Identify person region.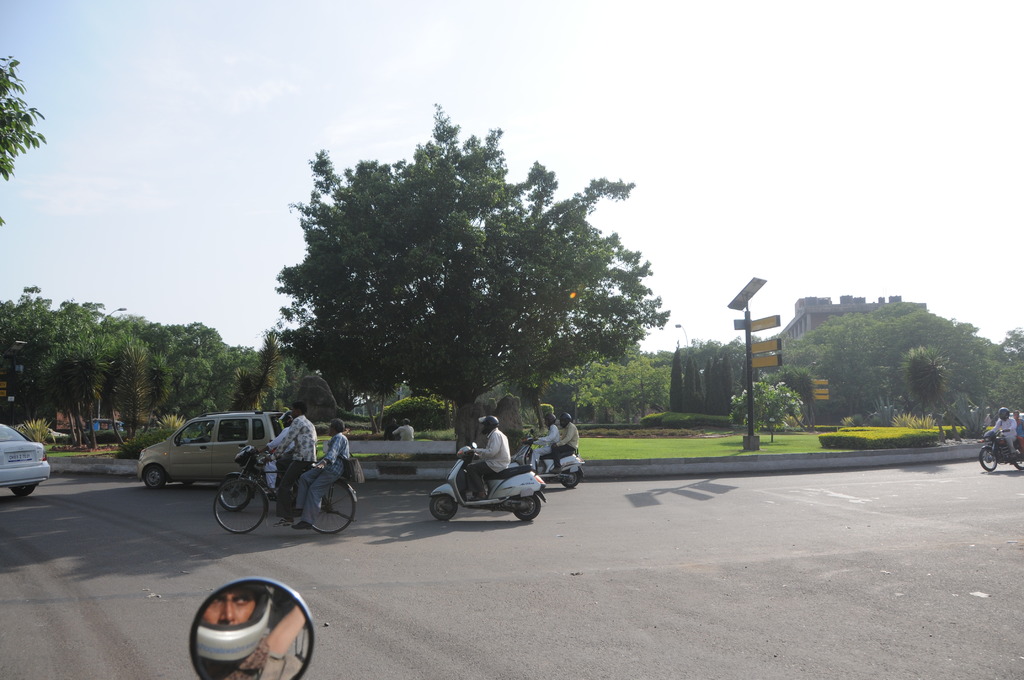
Region: <box>251,419,300,484</box>.
